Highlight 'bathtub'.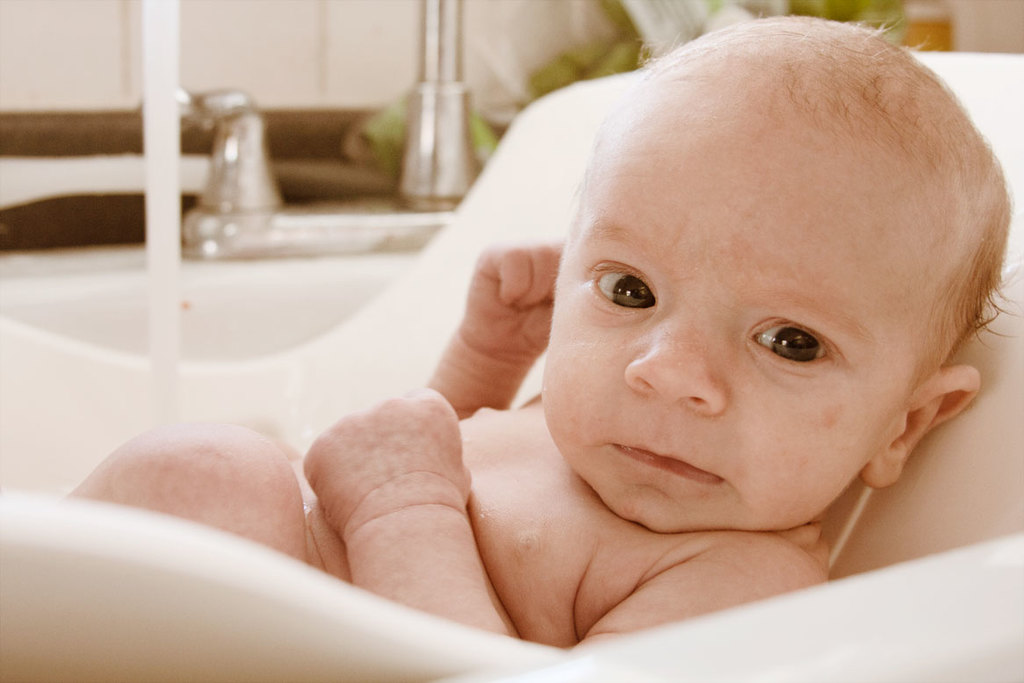
Highlighted region: bbox=[0, 43, 1023, 682].
